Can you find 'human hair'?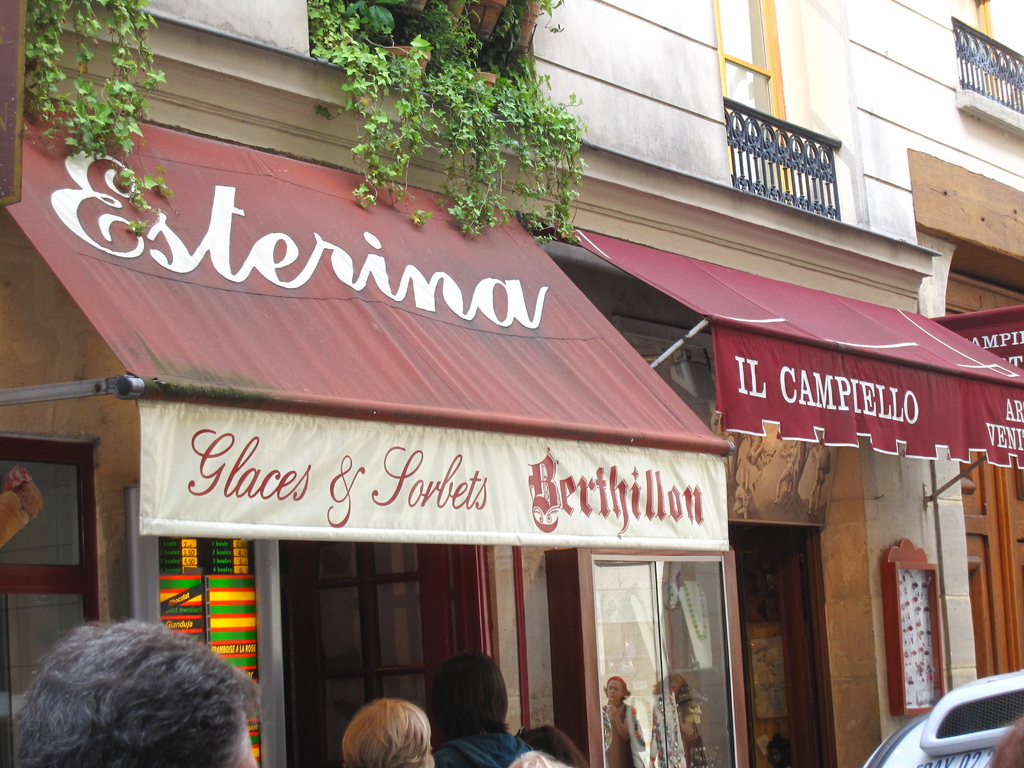
Yes, bounding box: bbox=[0, 634, 248, 767].
